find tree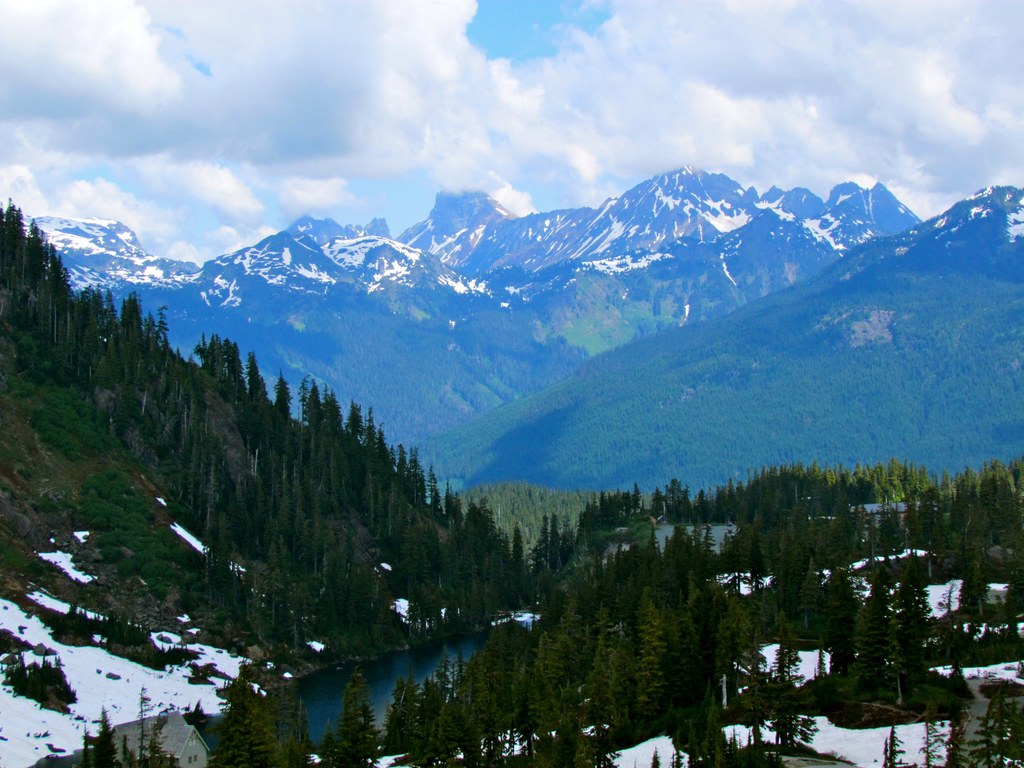
889:726:908:767
